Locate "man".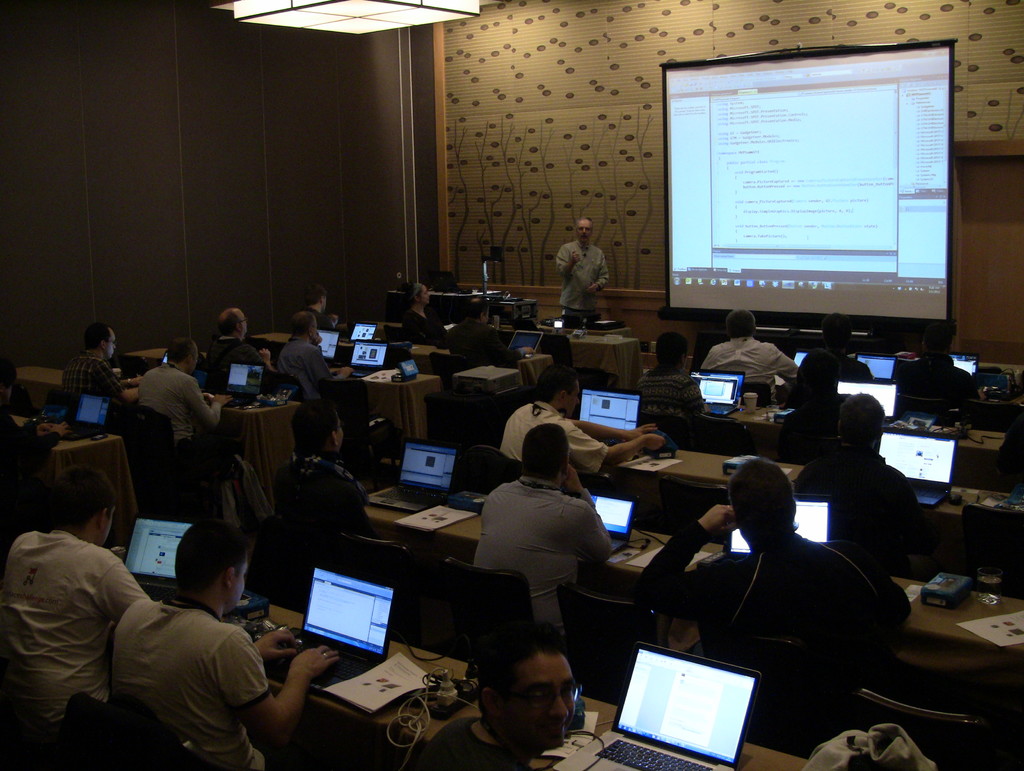
Bounding box: select_region(0, 462, 154, 736).
